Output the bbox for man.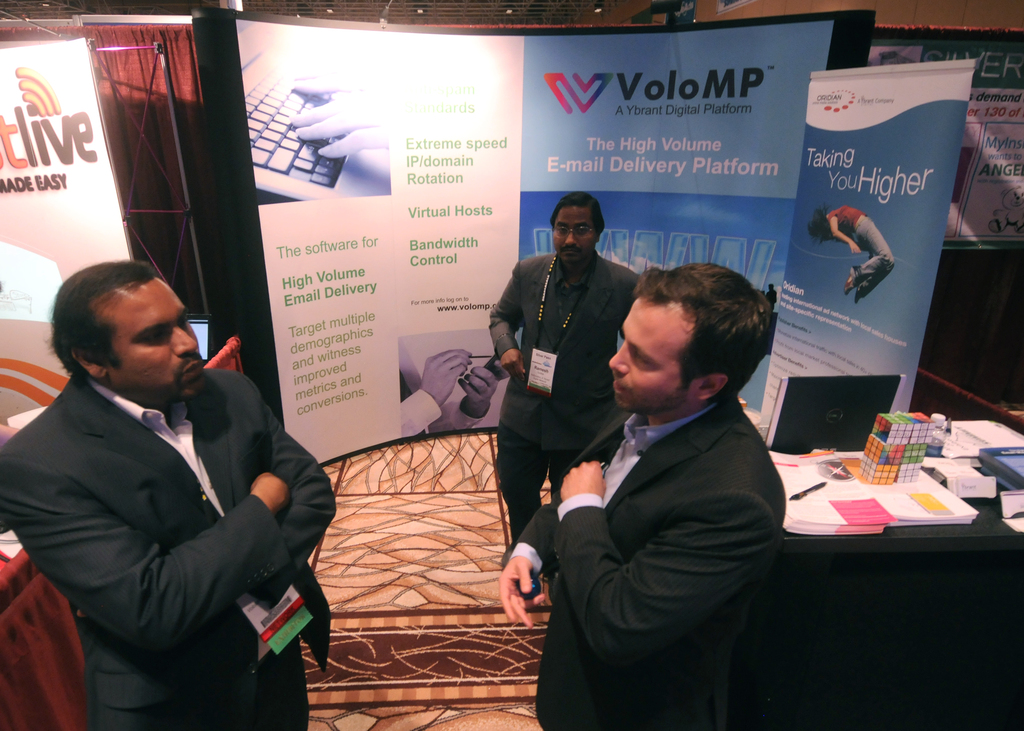
Rect(0, 266, 340, 730).
